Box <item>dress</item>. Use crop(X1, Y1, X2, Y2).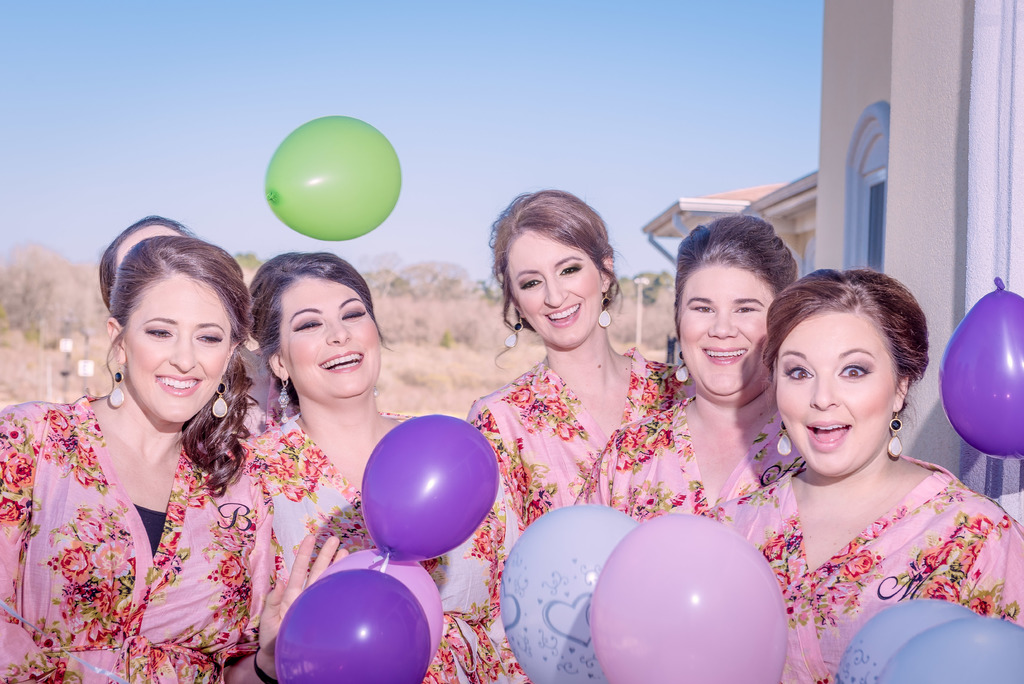
crop(468, 348, 703, 517).
